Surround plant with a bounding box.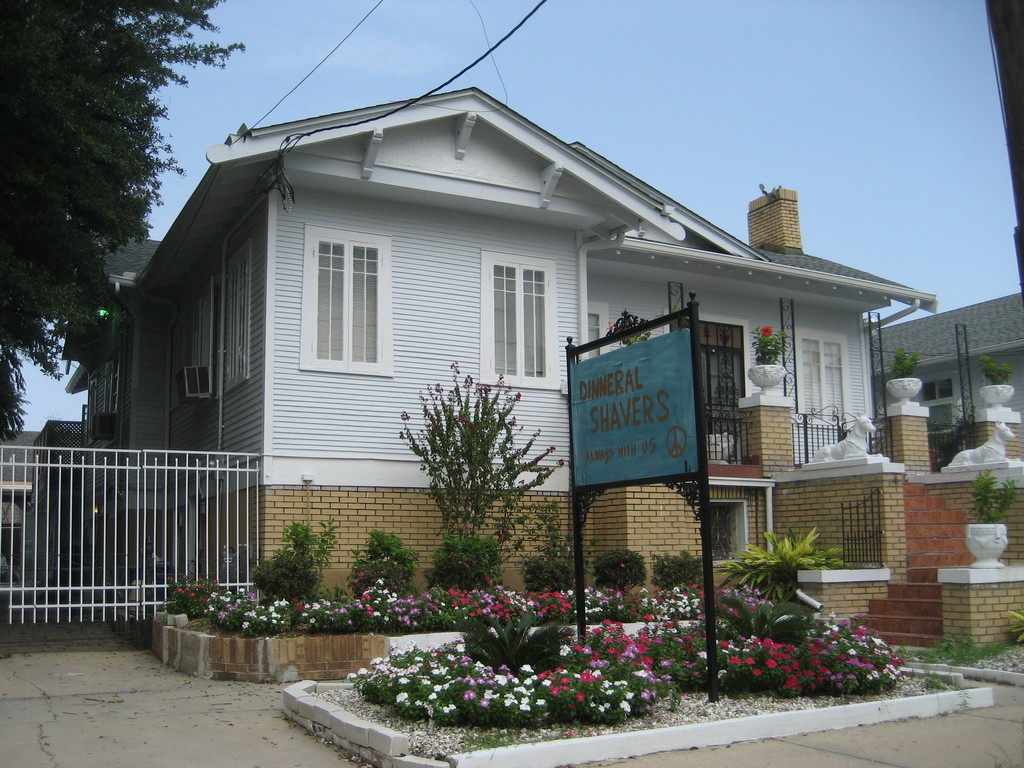
890/346/922/378.
